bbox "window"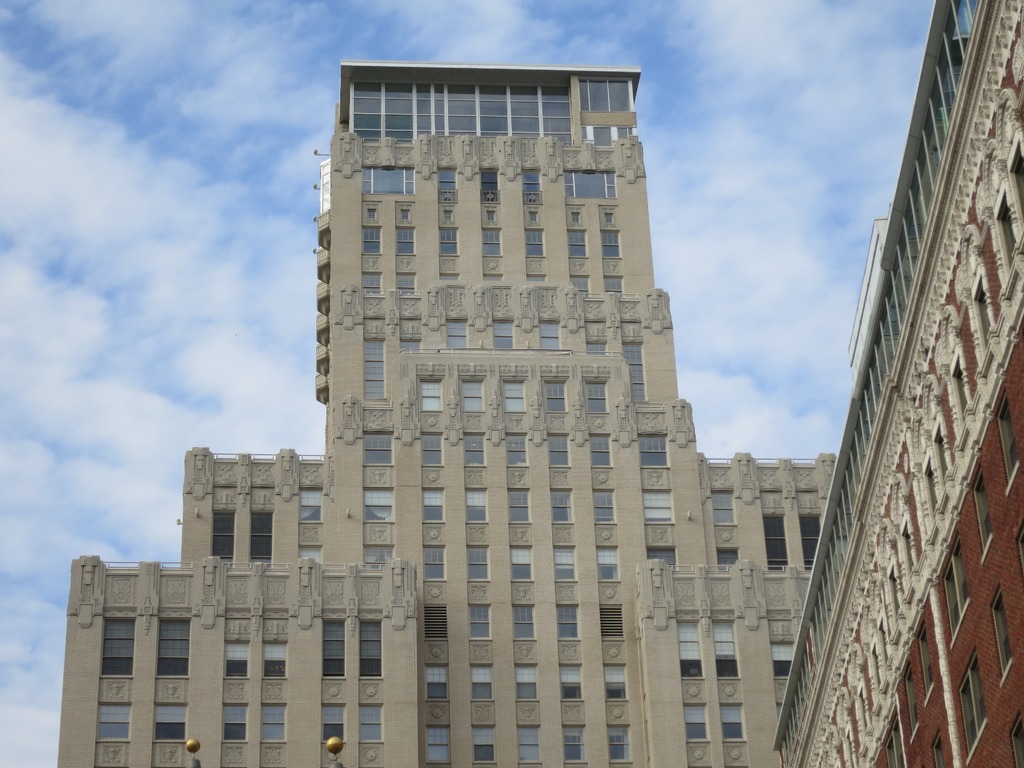
{"x1": 717, "y1": 547, "x2": 739, "y2": 570}
